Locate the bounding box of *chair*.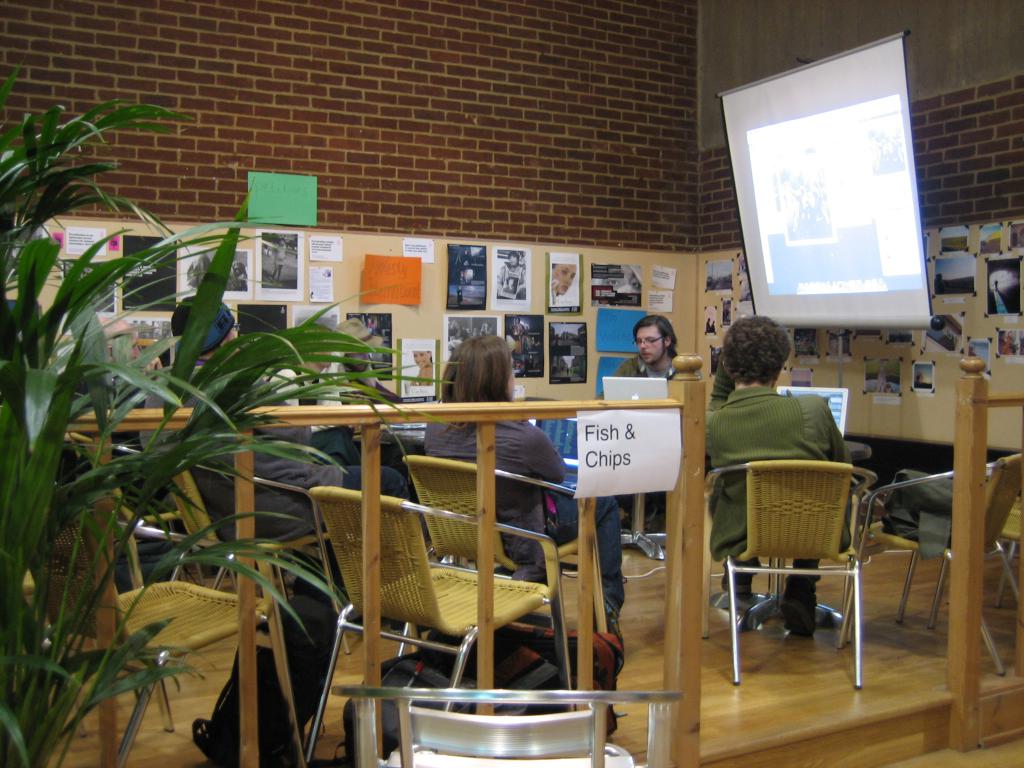
Bounding box: pyautogui.locateOnScreen(303, 487, 580, 764).
